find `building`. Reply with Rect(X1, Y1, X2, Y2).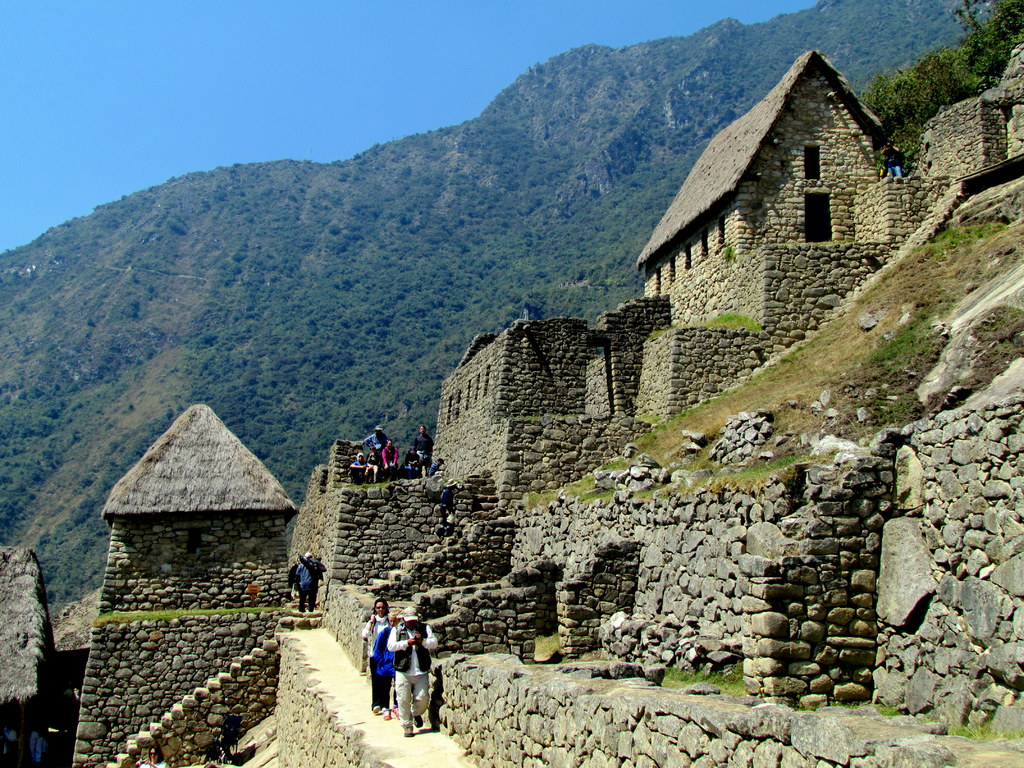
Rect(79, 401, 286, 617).
